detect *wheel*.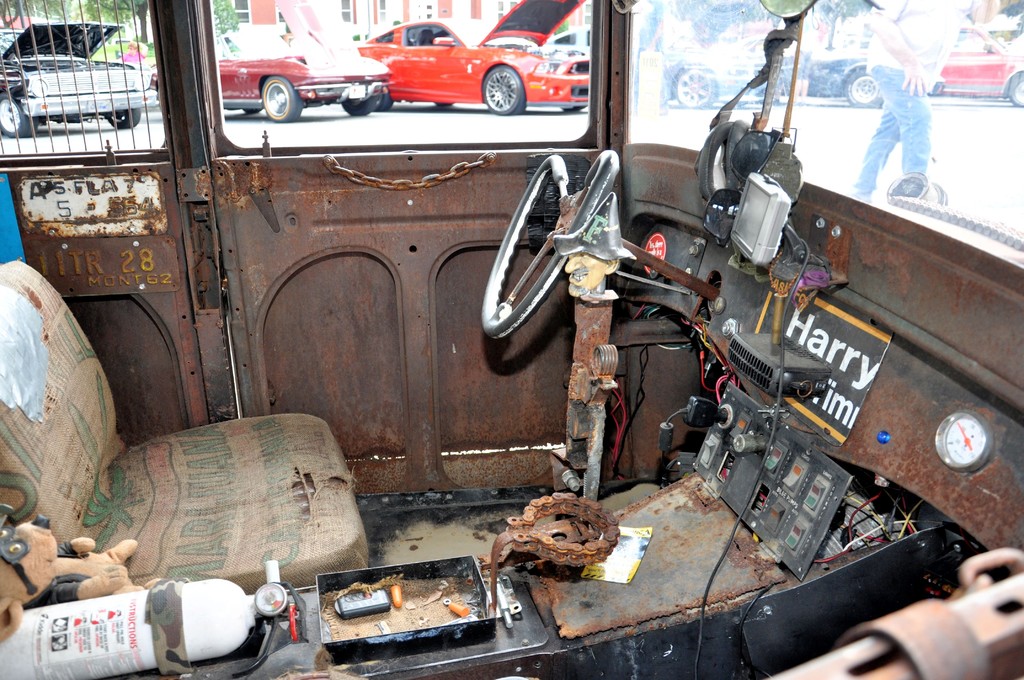
Detected at <box>477,145,621,342</box>.
